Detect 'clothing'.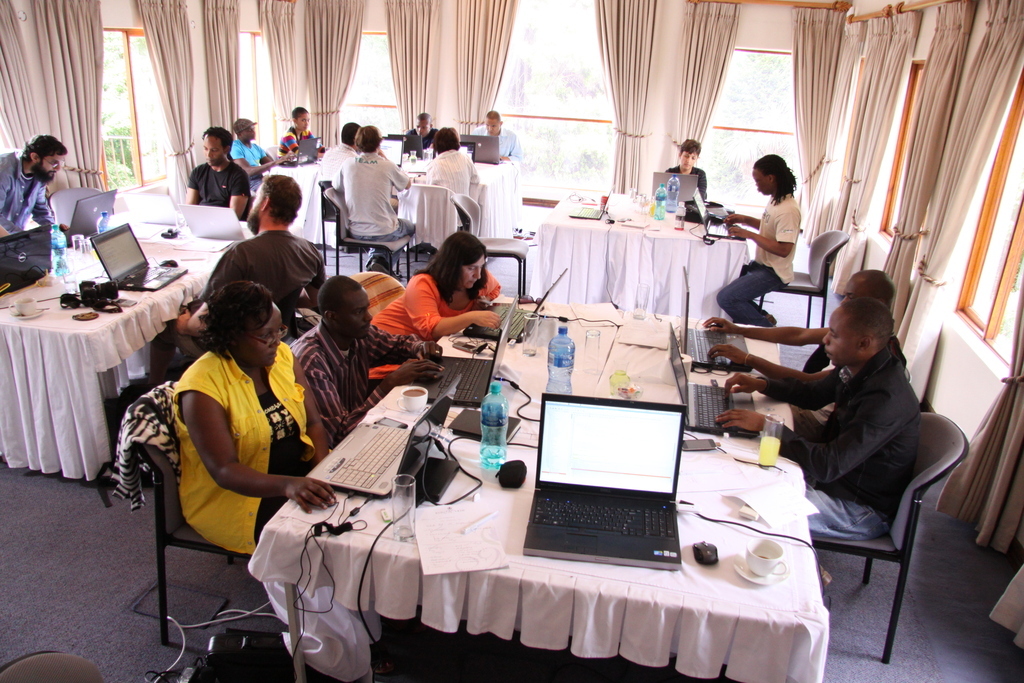
Detected at [x1=470, y1=127, x2=522, y2=159].
